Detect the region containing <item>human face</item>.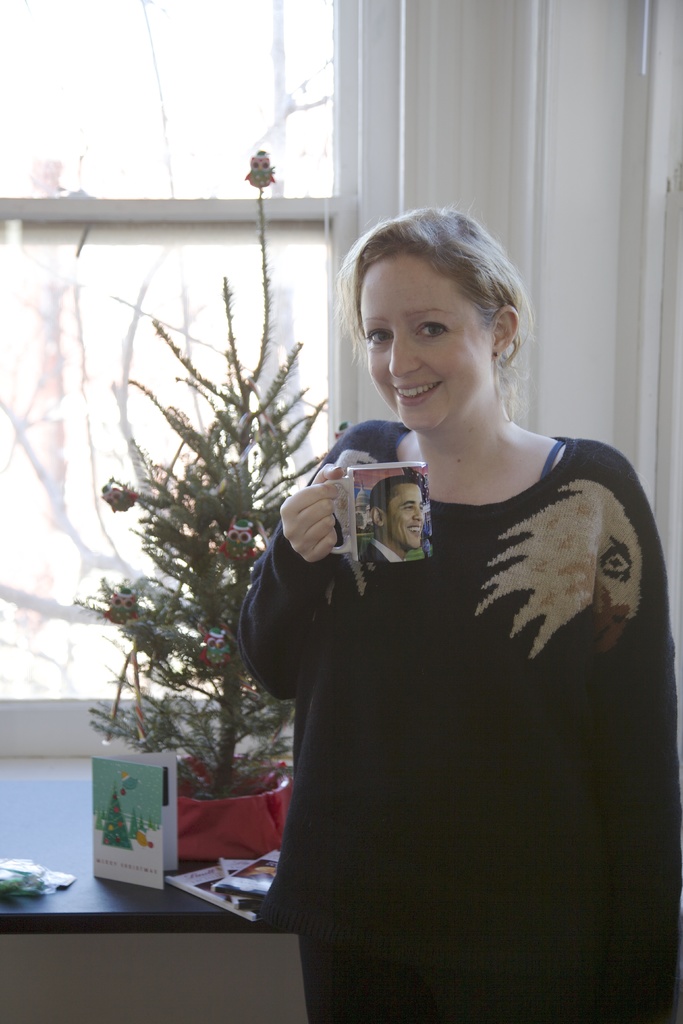
<box>390,480,425,550</box>.
